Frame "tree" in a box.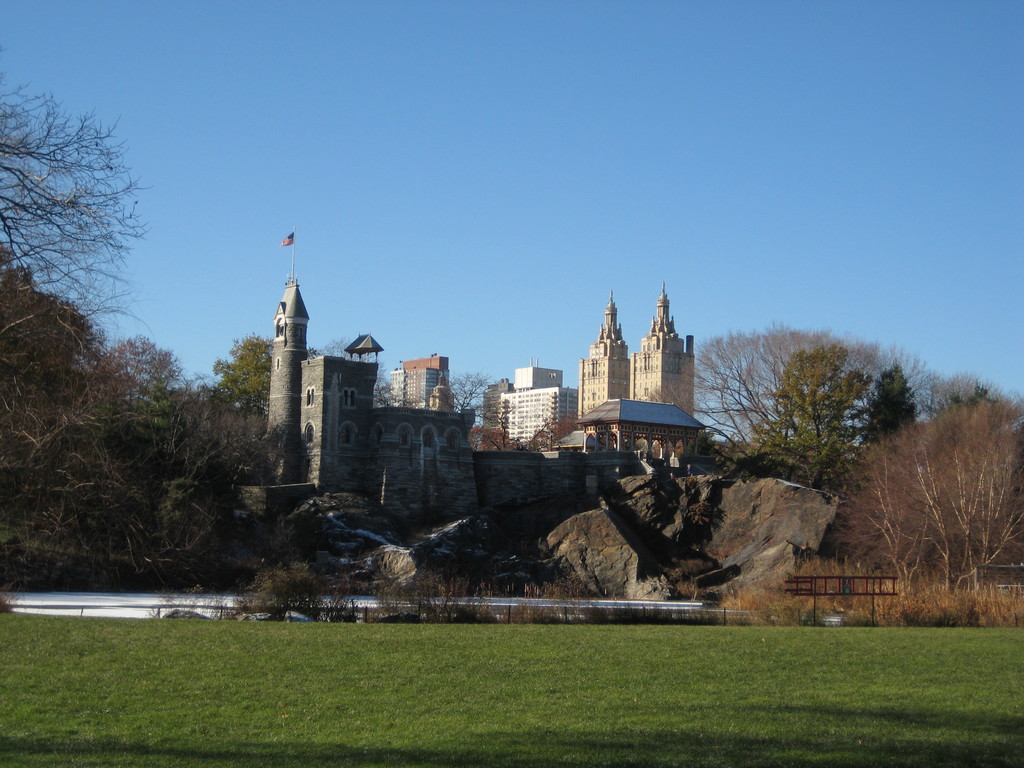
crop(220, 339, 269, 420).
